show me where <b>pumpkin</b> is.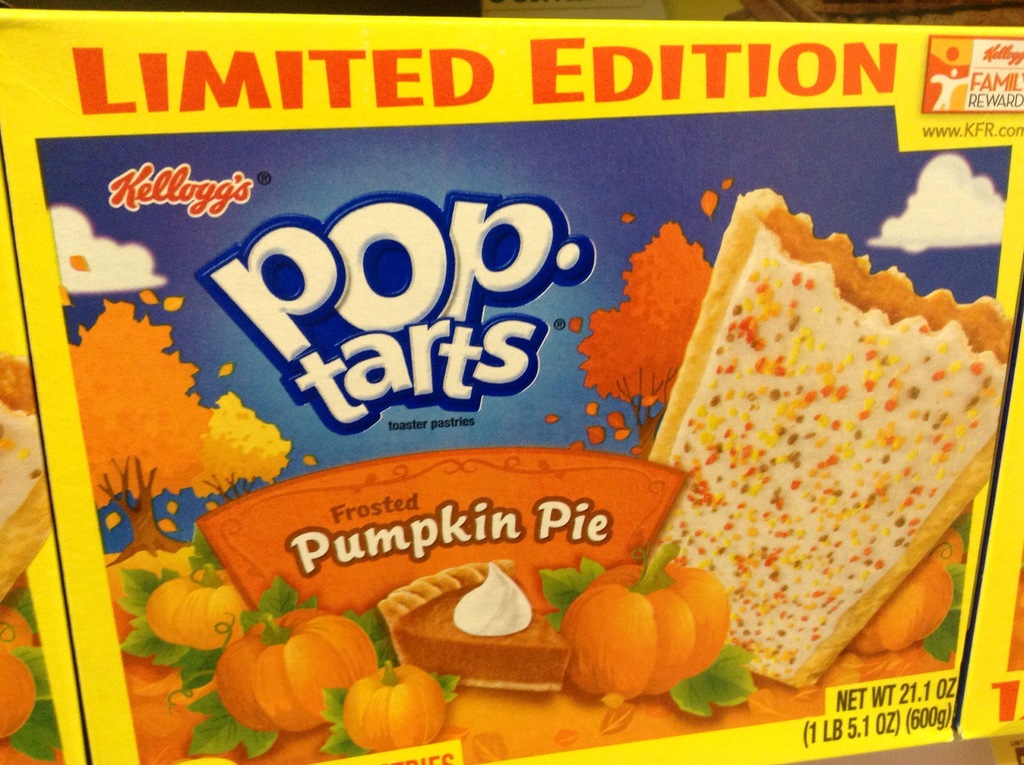
<b>pumpkin</b> is at region(563, 535, 728, 702).
